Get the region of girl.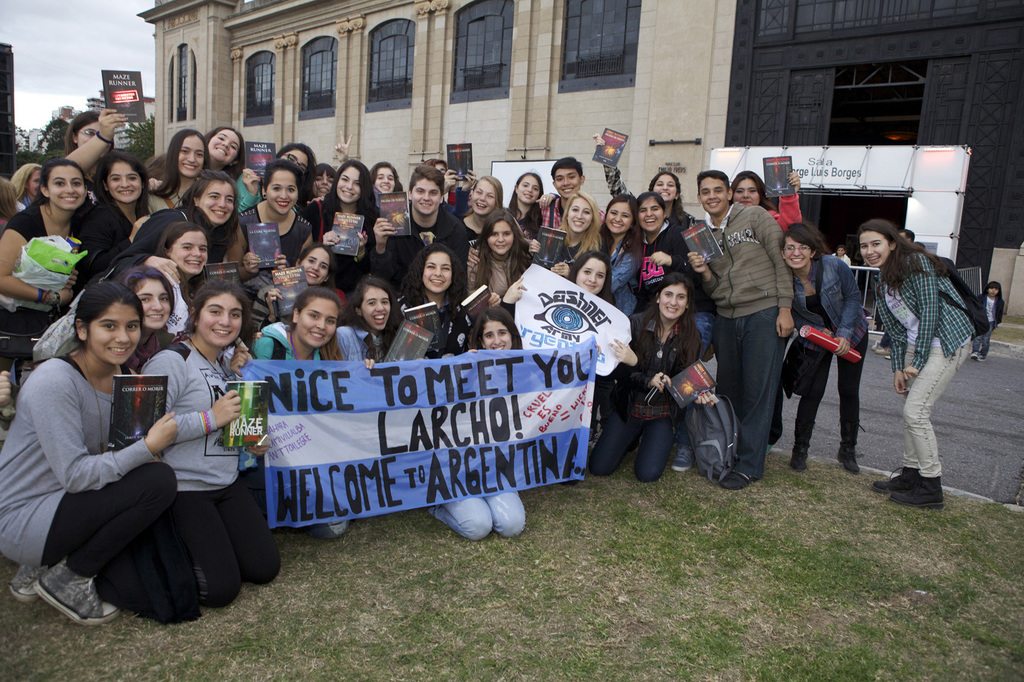
[left=234, top=159, right=317, bottom=278].
